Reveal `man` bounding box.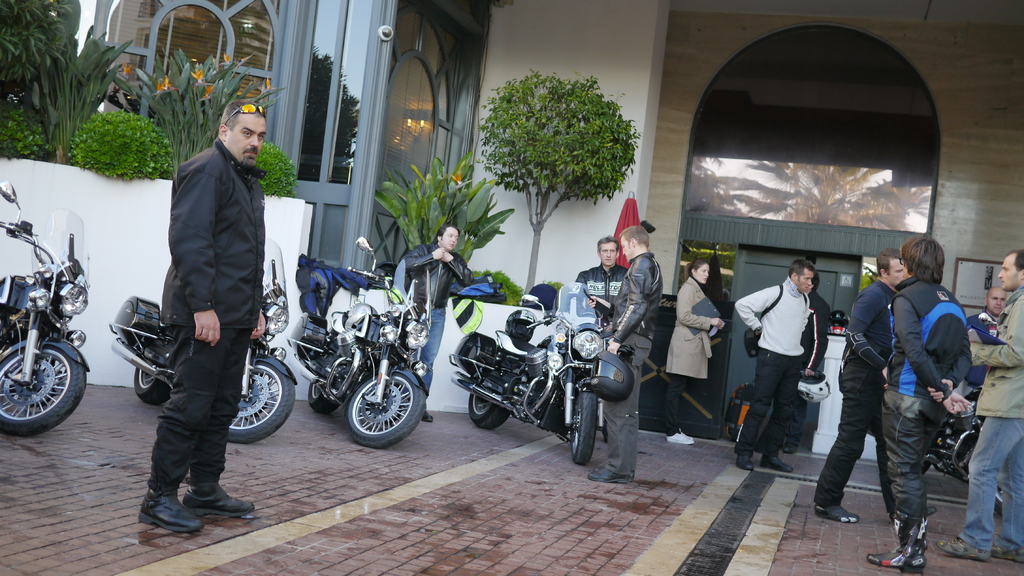
Revealed: <box>972,284,1005,351</box>.
